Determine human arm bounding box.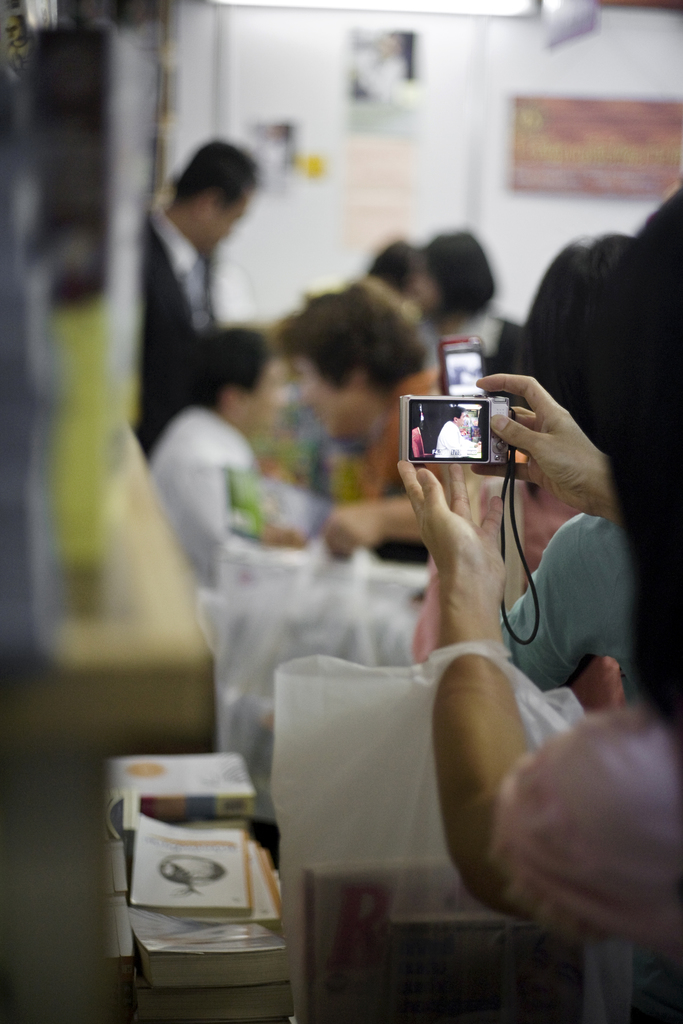
Determined: crop(459, 349, 646, 543).
